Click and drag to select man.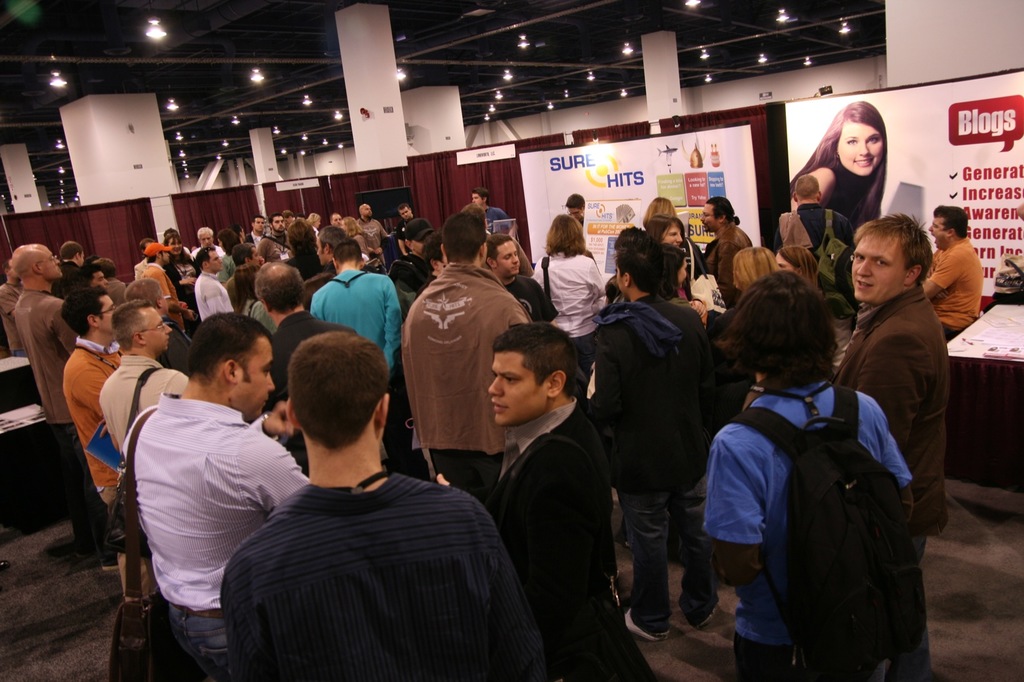
Selection: [x1=467, y1=185, x2=516, y2=235].
